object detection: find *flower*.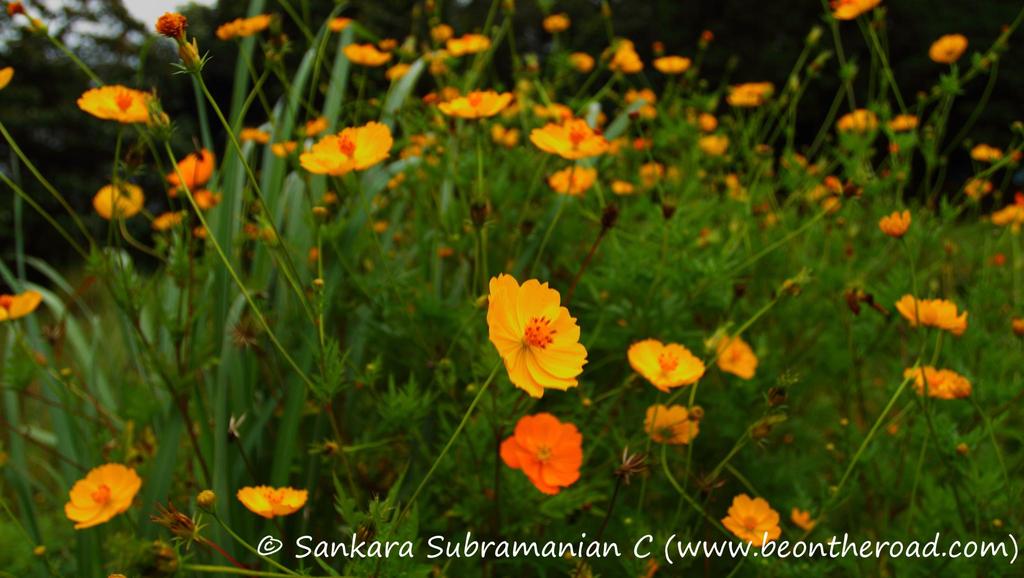
detection(388, 63, 412, 79).
